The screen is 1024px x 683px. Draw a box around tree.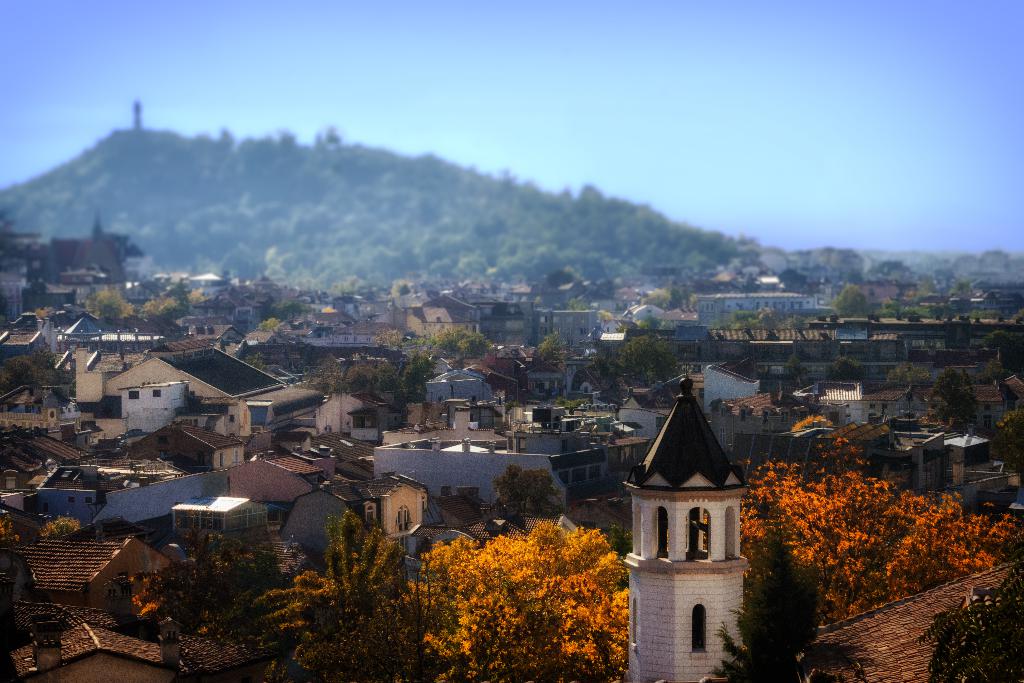
x1=950 y1=278 x2=974 y2=298.
